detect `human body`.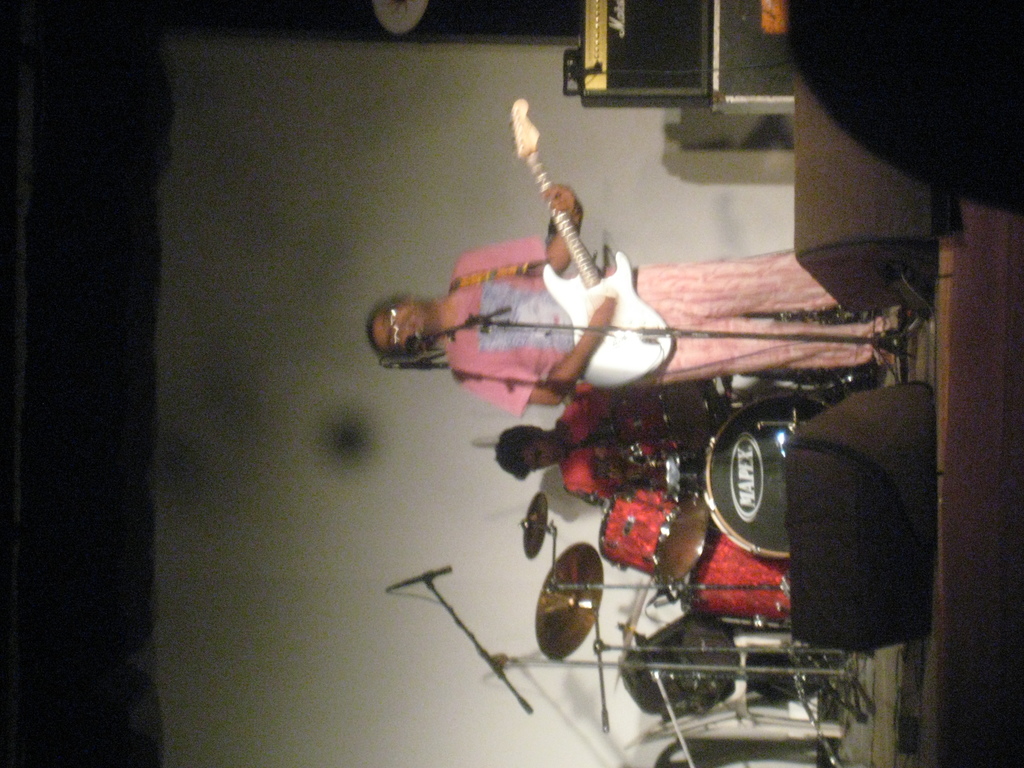
Detected at <region>363, 180, 893, 417</region>.
